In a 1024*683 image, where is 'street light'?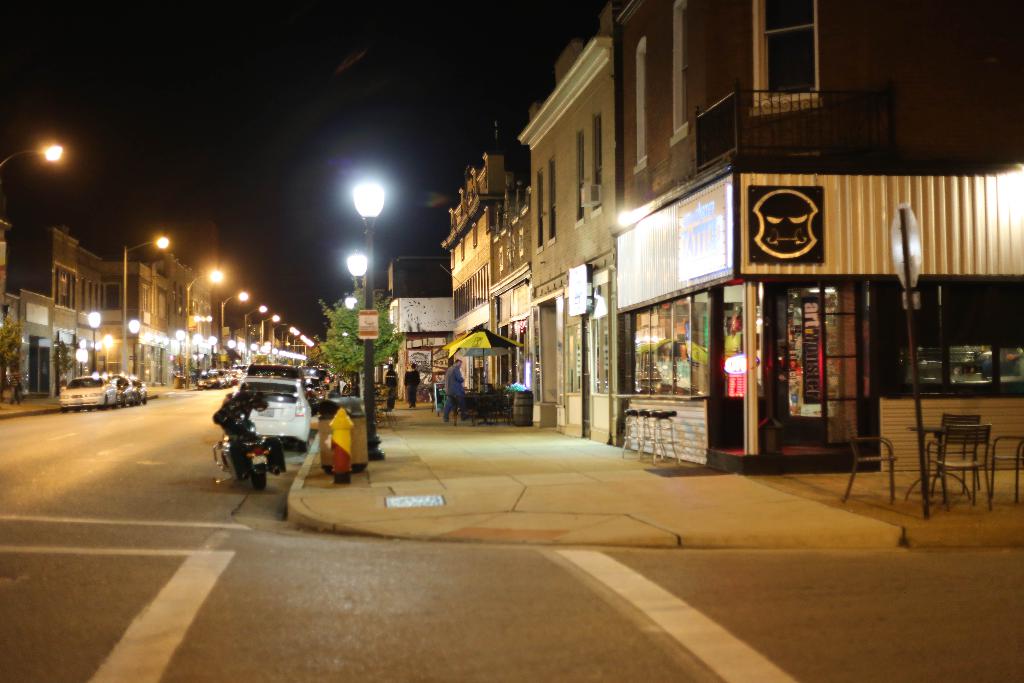
crop(193, 267, 228, 375).
